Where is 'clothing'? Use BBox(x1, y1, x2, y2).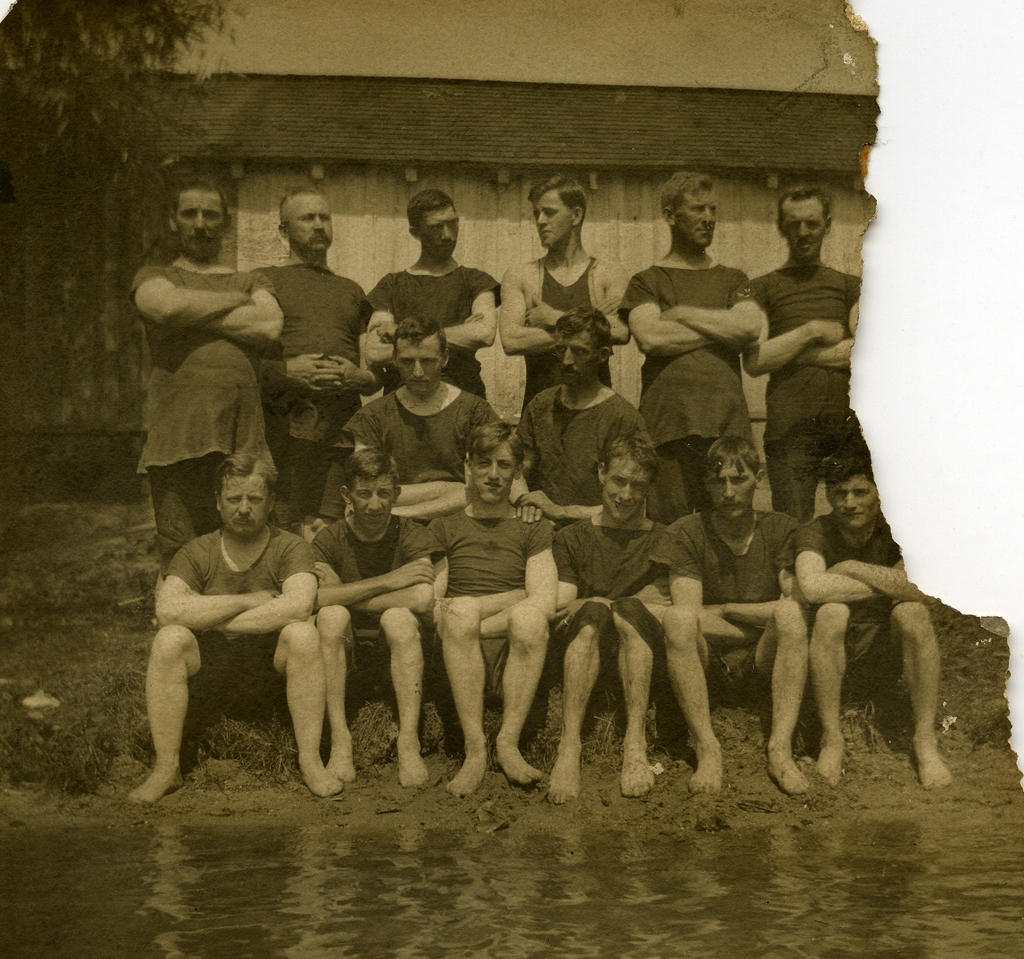
BBox(420, 506, 555, 702).
